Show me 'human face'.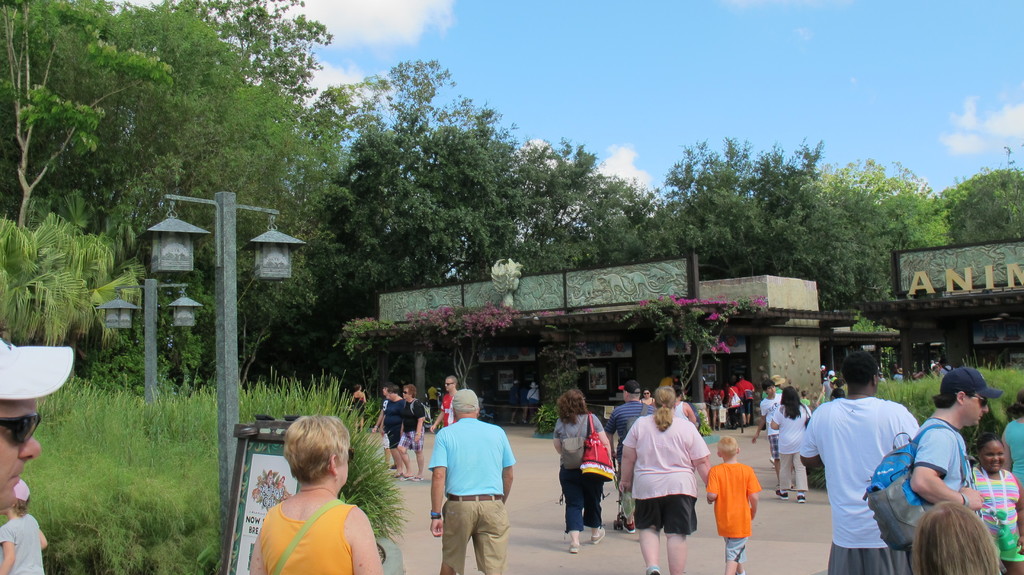
'human face' is here: bbox(642, 387, 651, 396).
